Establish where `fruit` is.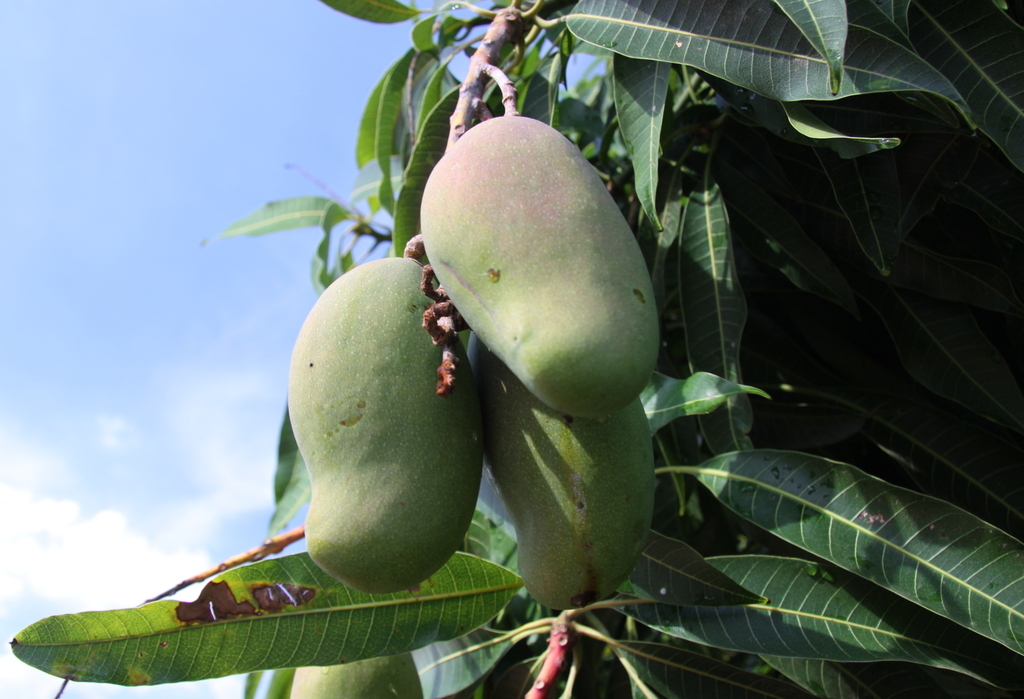
Established at x1=285 y1=647 x2=426 y2=698.
